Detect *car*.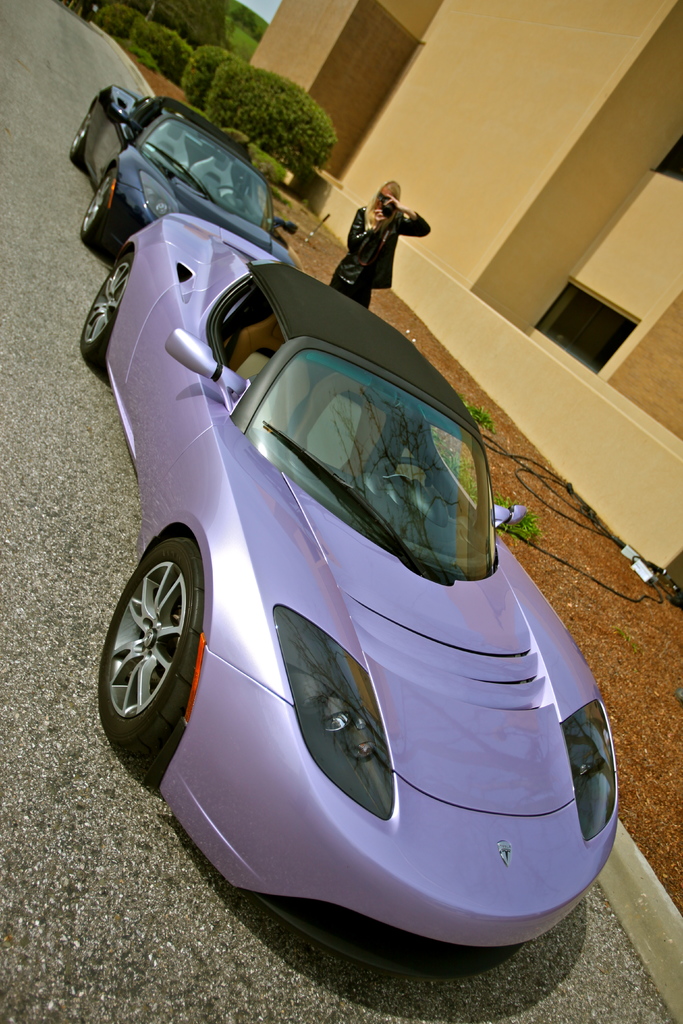
Detected at 66:83:300:275.
